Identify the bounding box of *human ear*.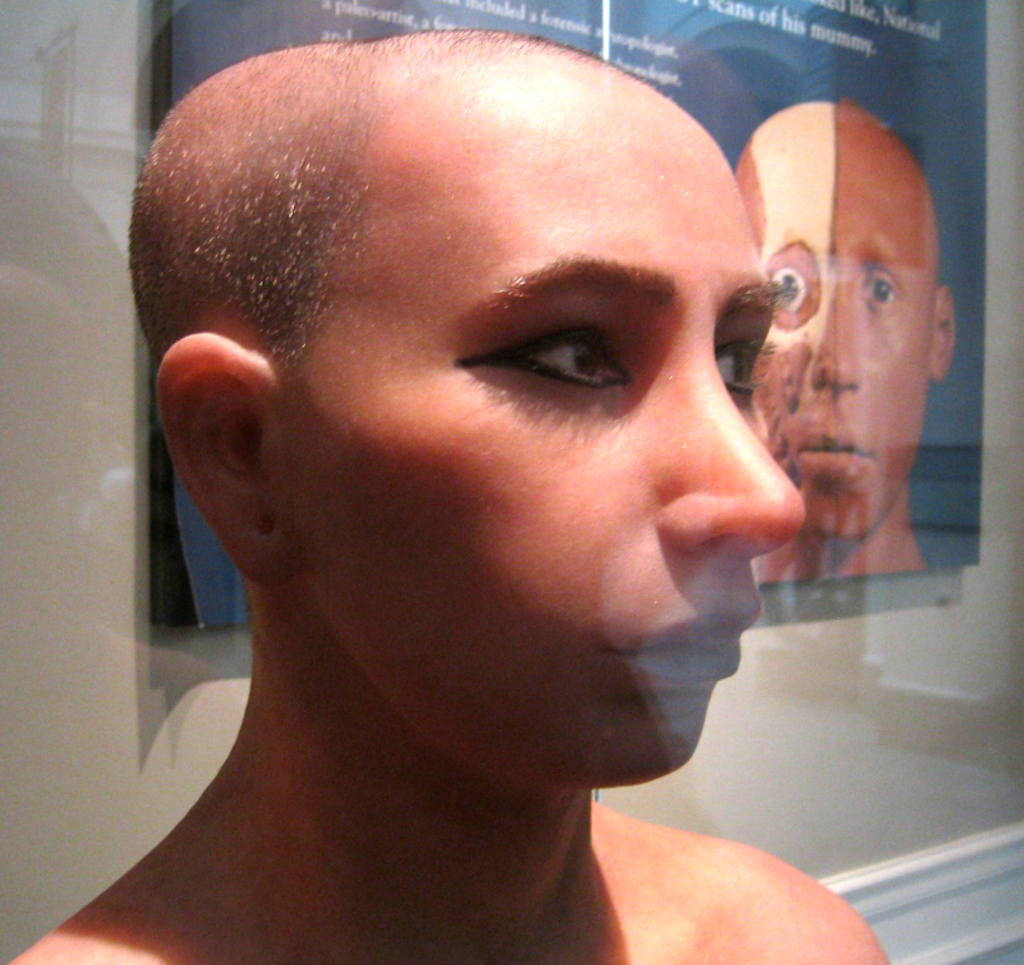
{"left": 158, "top": 328, "right": 298, "bottom": 592}.
